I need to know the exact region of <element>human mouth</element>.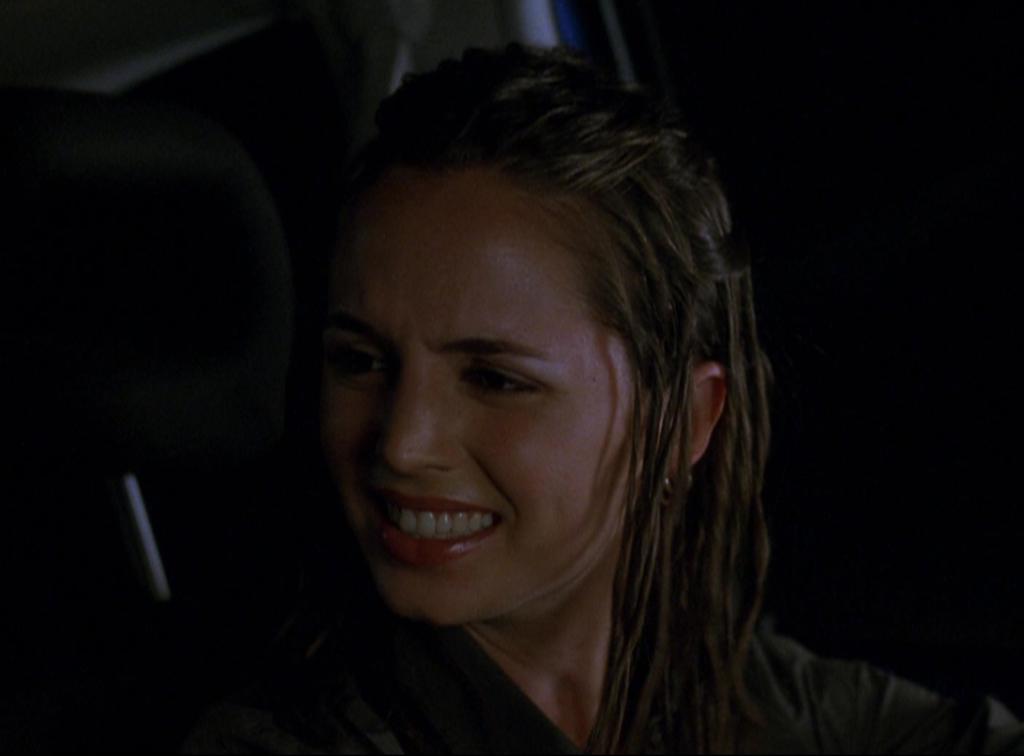
Region: locate(361, 495, 518, 569).
